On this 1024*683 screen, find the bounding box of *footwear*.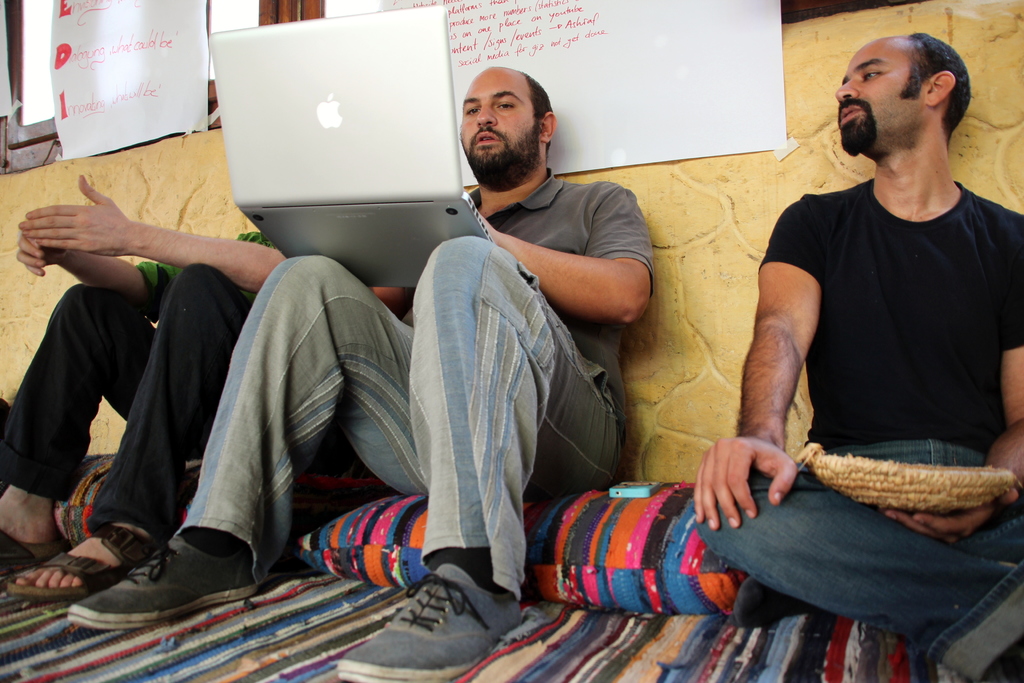
Bounding box: crop(0, 483, 68, 559).
